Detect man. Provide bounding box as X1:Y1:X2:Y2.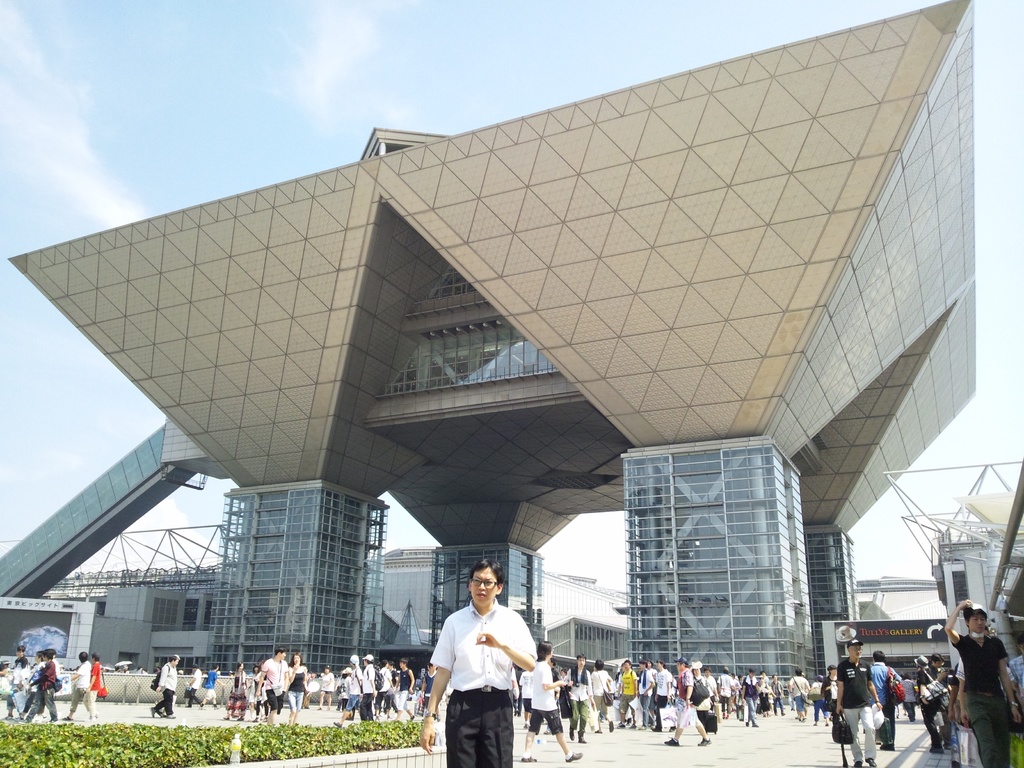
561:653:593:743.
